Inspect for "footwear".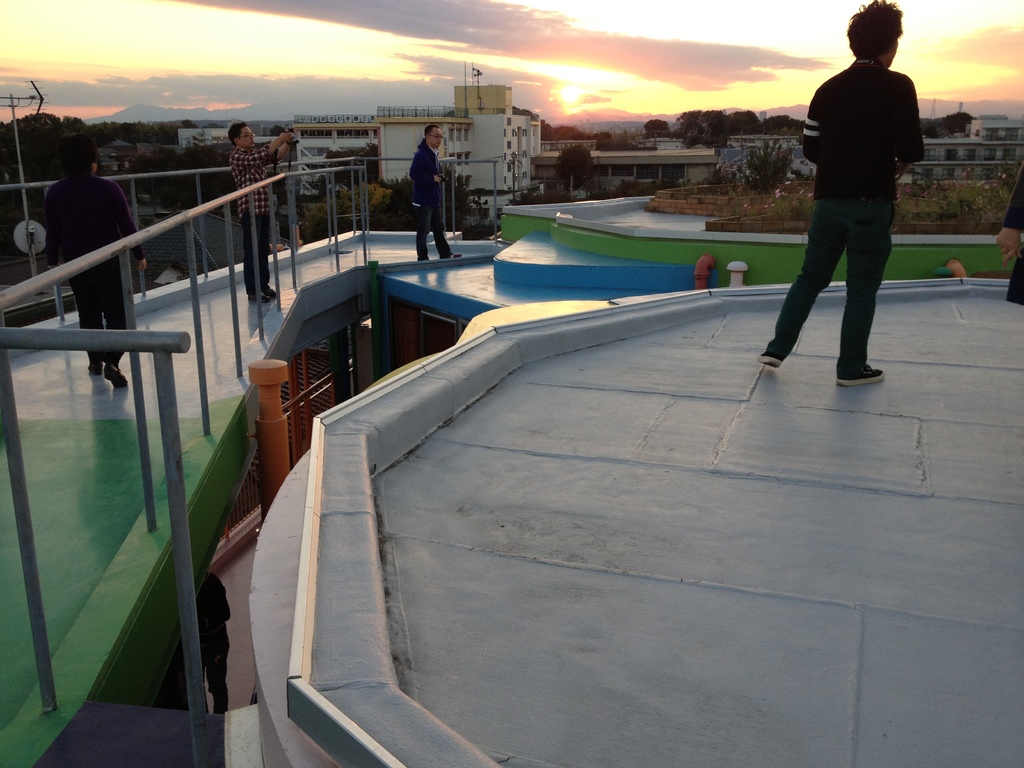
Inspection: [x1=833, y1=362, x2=886, y2=382].
